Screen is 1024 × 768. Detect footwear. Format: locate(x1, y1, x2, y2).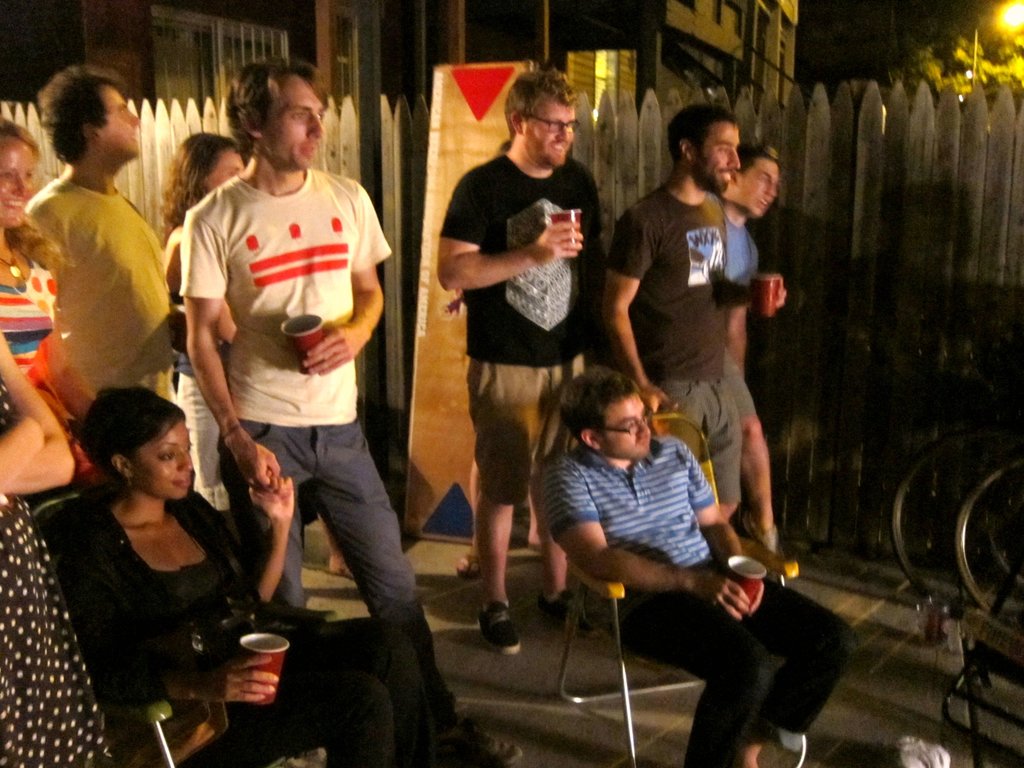
locate(544, 587, 600, 645).
